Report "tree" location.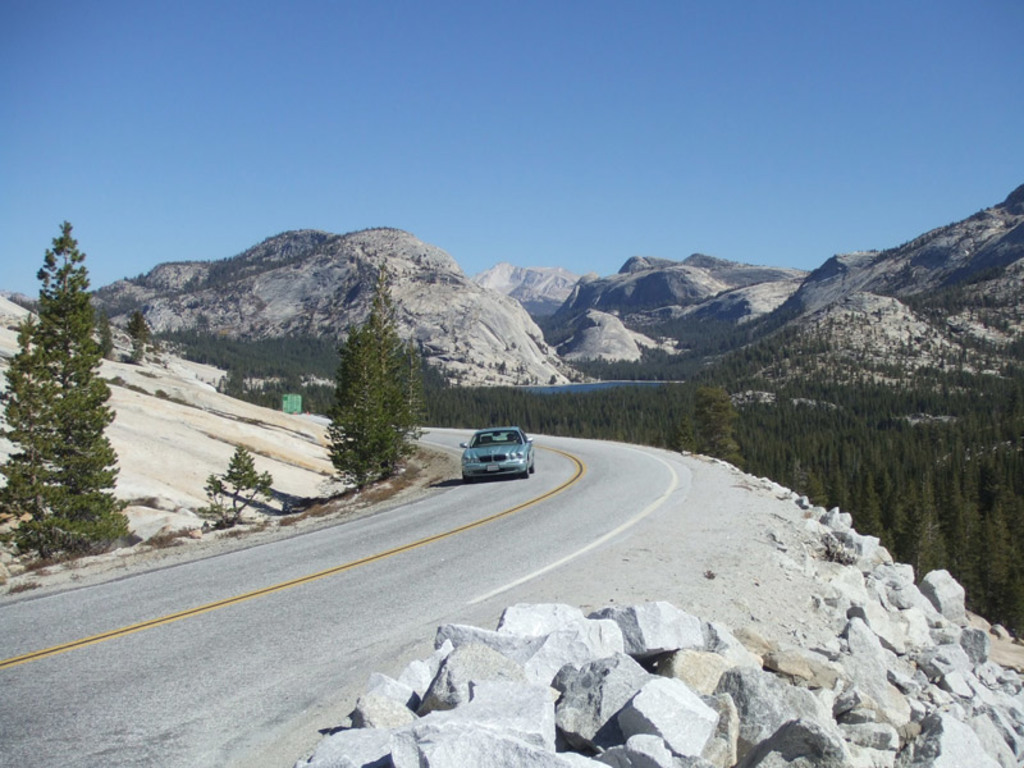
Report: box=[0, 170, 134, 590].
